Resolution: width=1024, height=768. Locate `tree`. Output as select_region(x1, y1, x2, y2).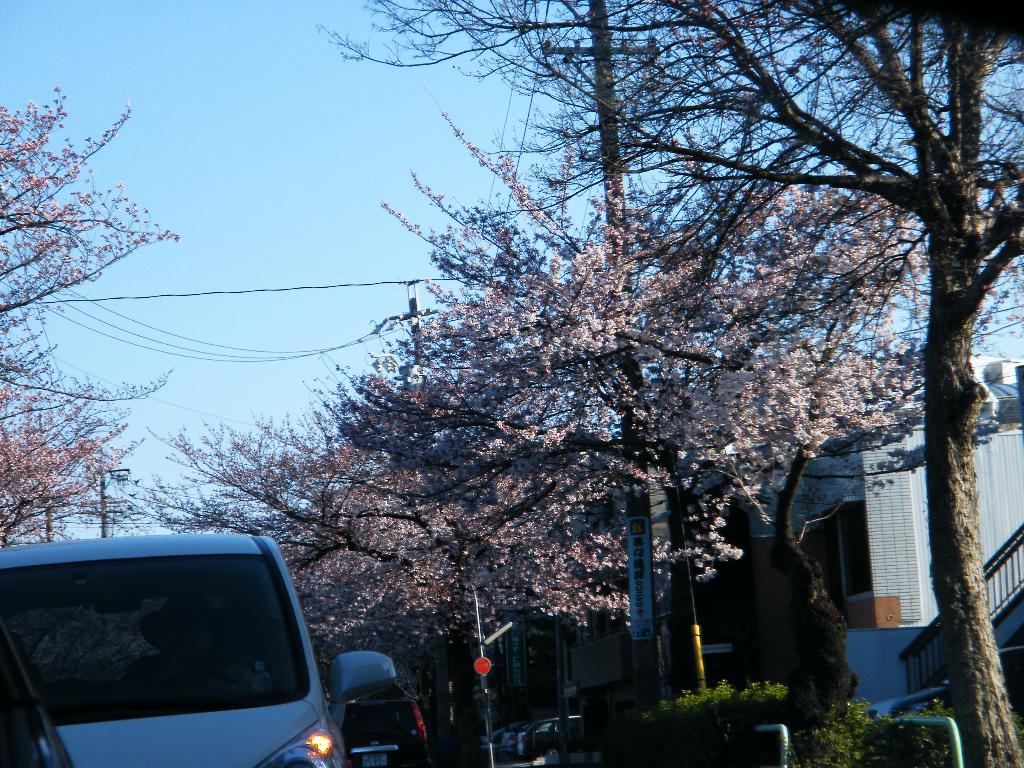
select_region(308, 0, 1023, 767).
